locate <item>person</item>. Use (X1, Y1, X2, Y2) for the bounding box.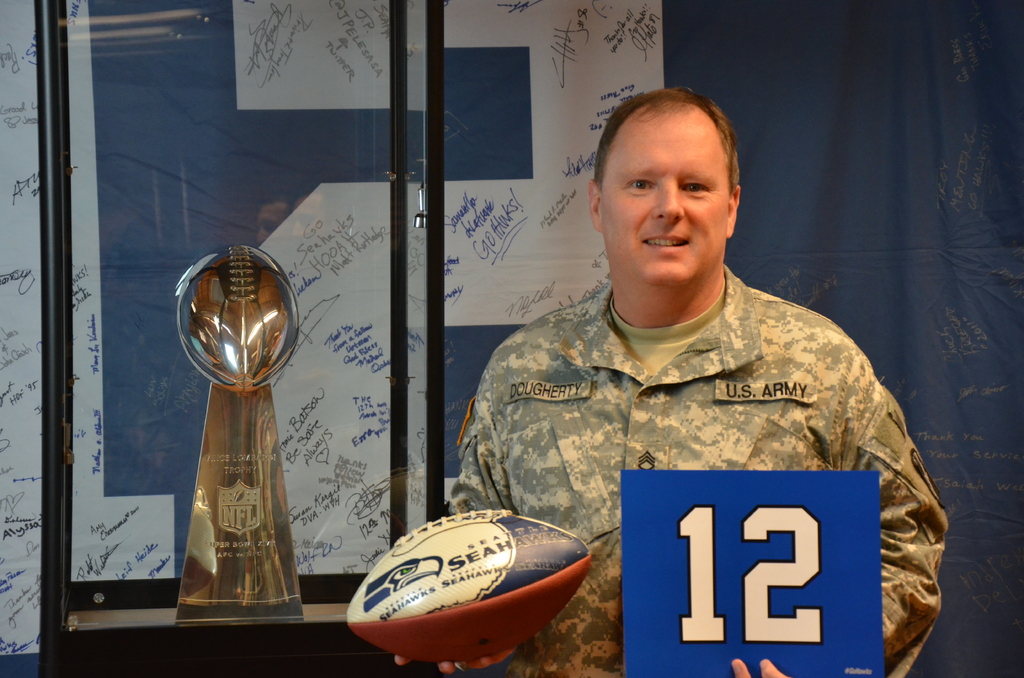
(438, 88, 952, 677).
